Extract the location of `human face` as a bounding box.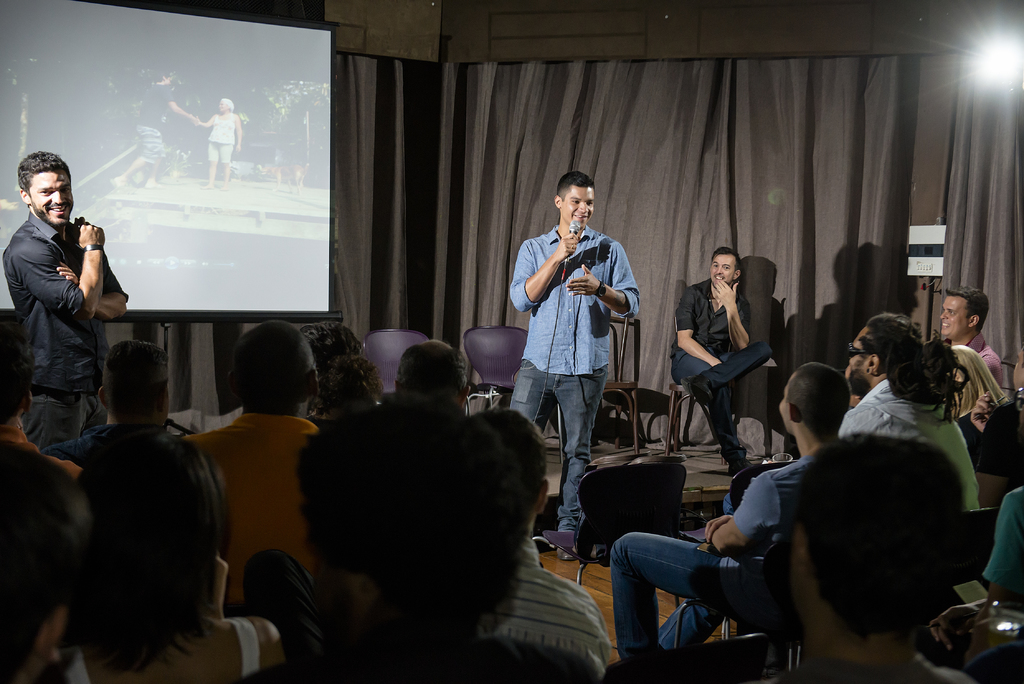
rect(934, 295, 965, 341).
